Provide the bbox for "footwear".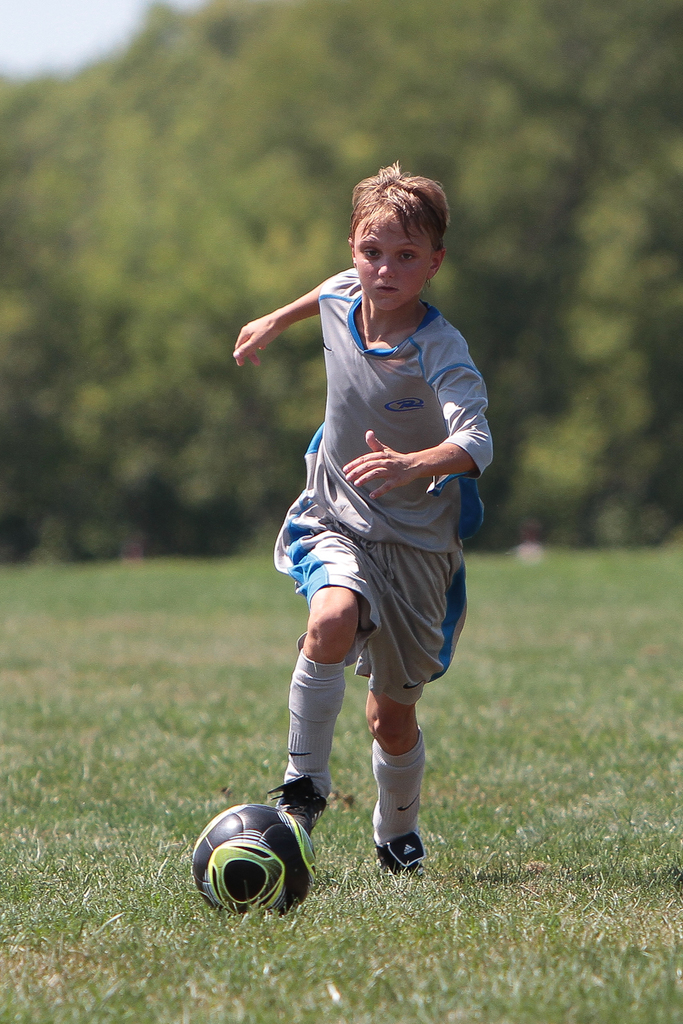
bbox=[264, 776, 326, 839].
